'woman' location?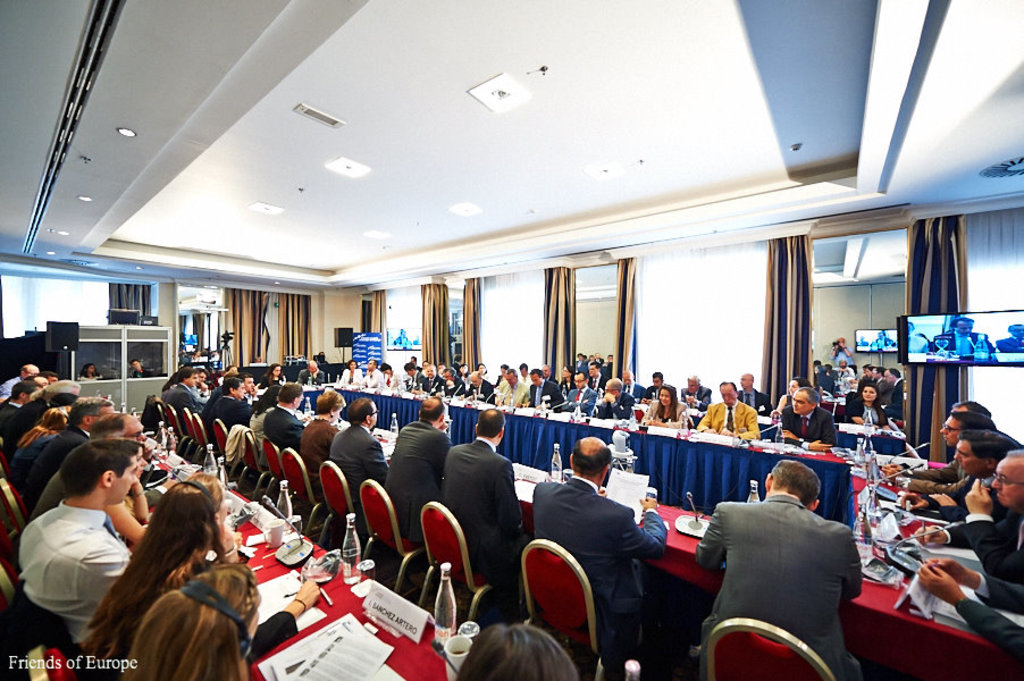
(247, 387, 280, 453)
